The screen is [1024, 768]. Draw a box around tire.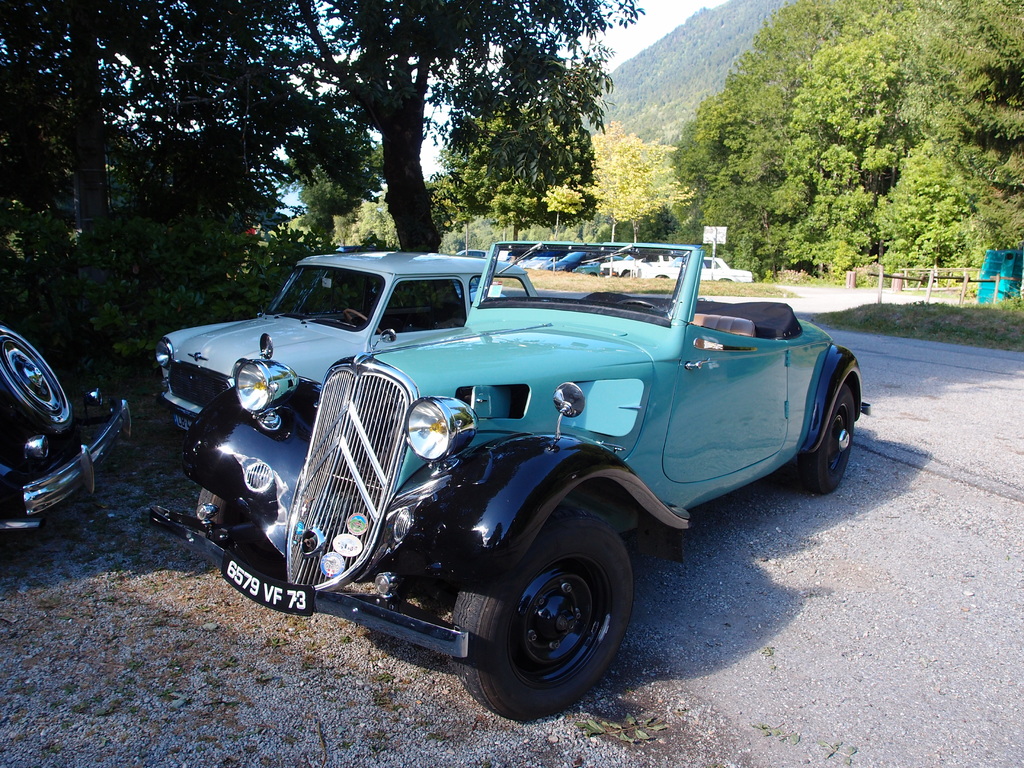
left=0, top=327, right=67, bottom=436.
